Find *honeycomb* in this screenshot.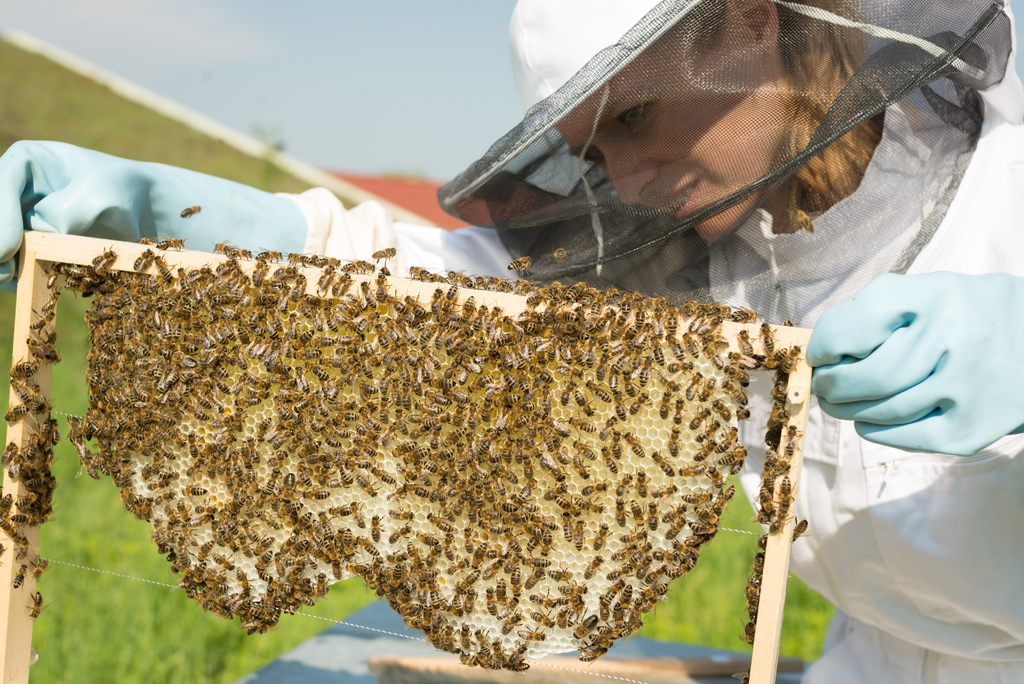
The bounding box for *honeycomb* is bbox=(88, 307, 744, 671).
